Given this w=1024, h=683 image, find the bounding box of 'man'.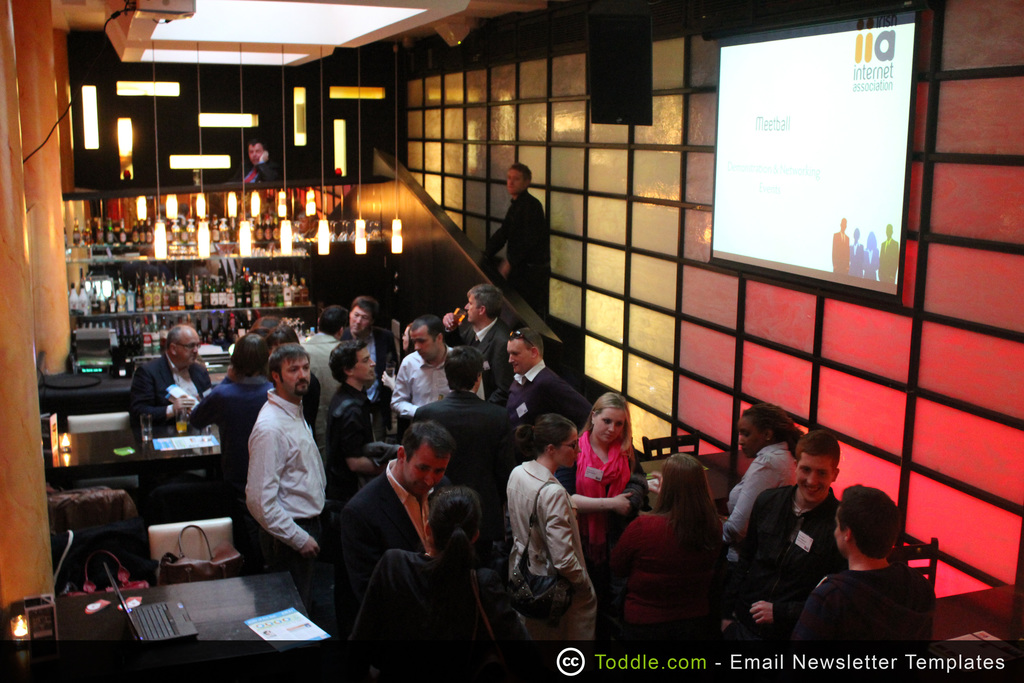
select_region(442, 287, 520, 409).
